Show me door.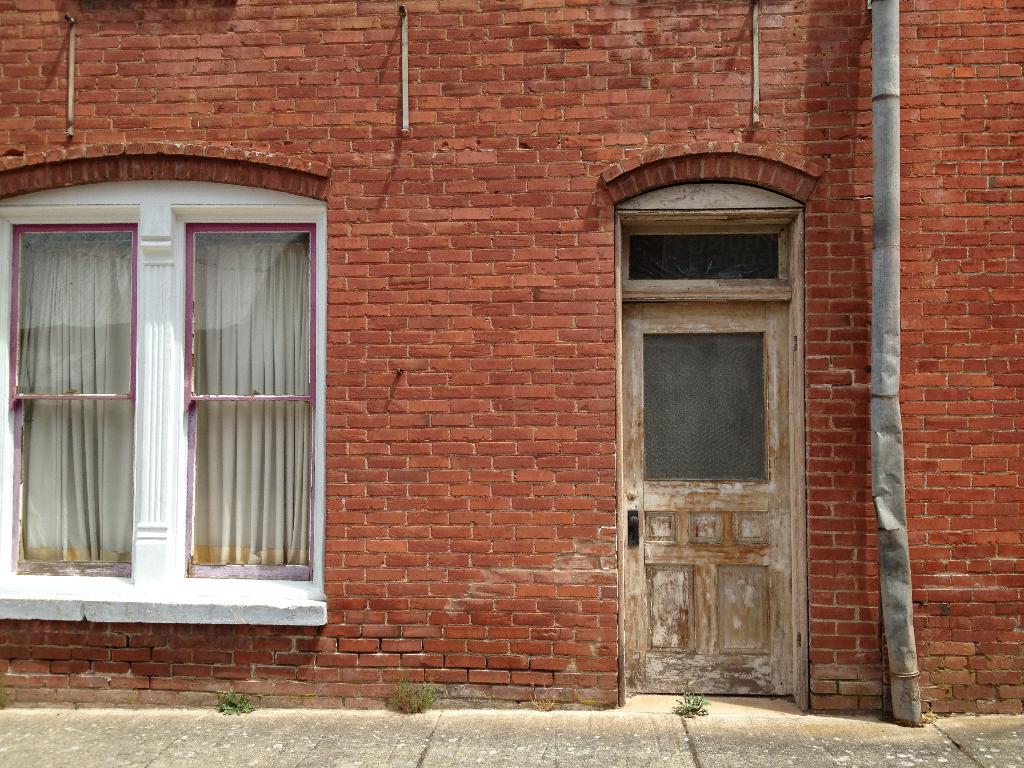
door is here: (625, 179, 796, 693).
